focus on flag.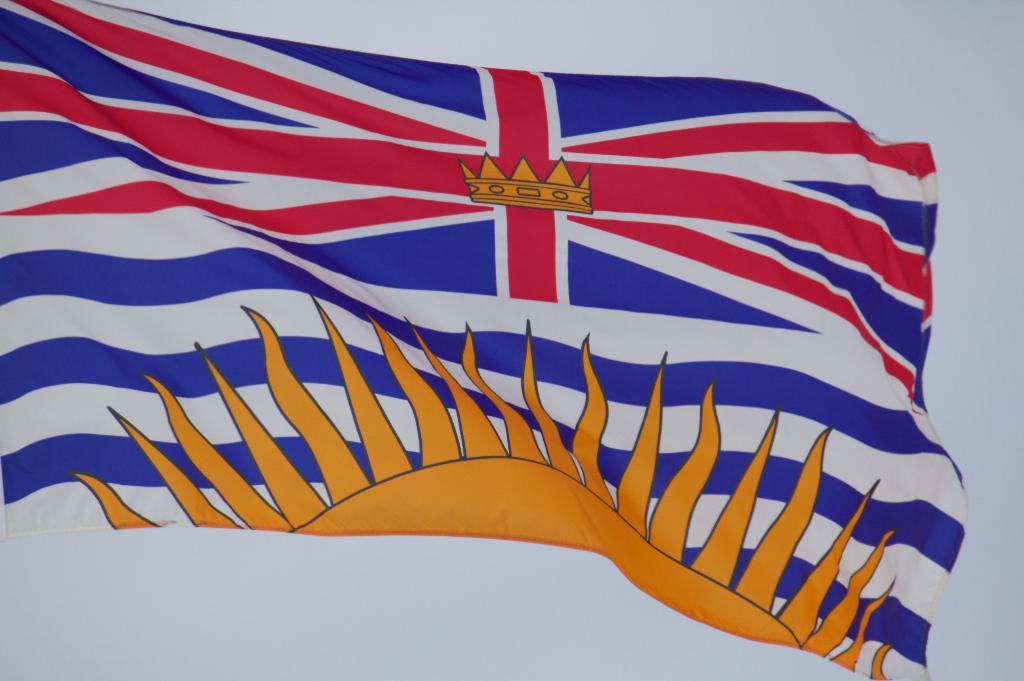
Focused at (left=27, top=35, right=955, bottom=661).
